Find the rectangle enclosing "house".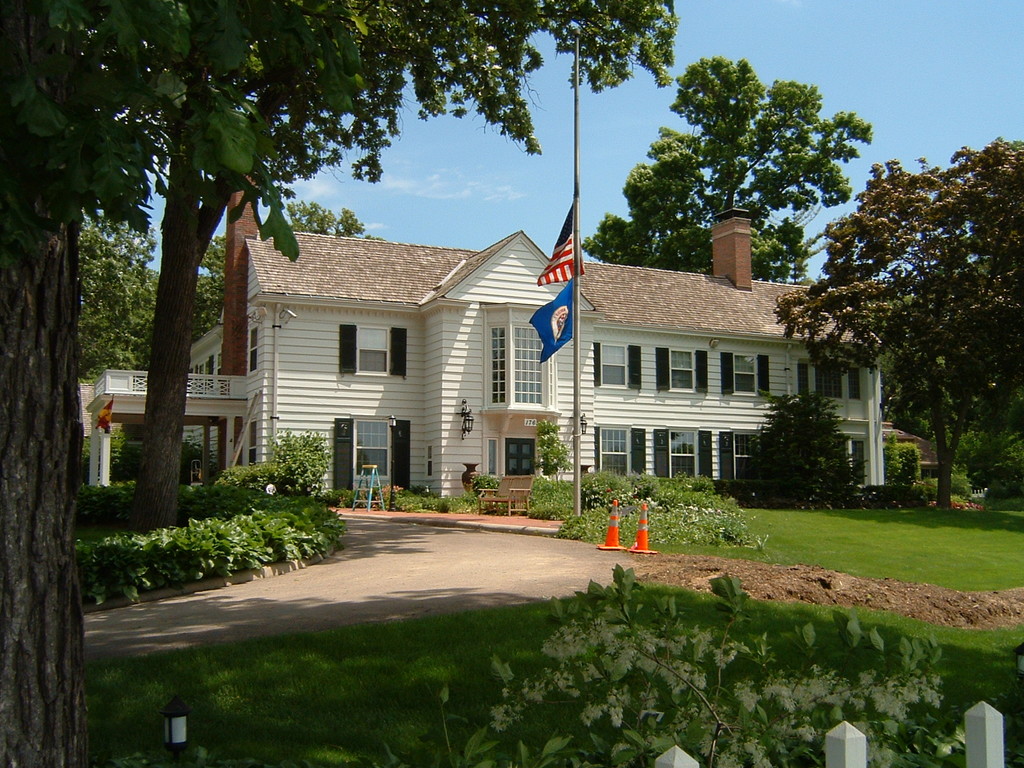
rect(76, 179, 883, 498).
